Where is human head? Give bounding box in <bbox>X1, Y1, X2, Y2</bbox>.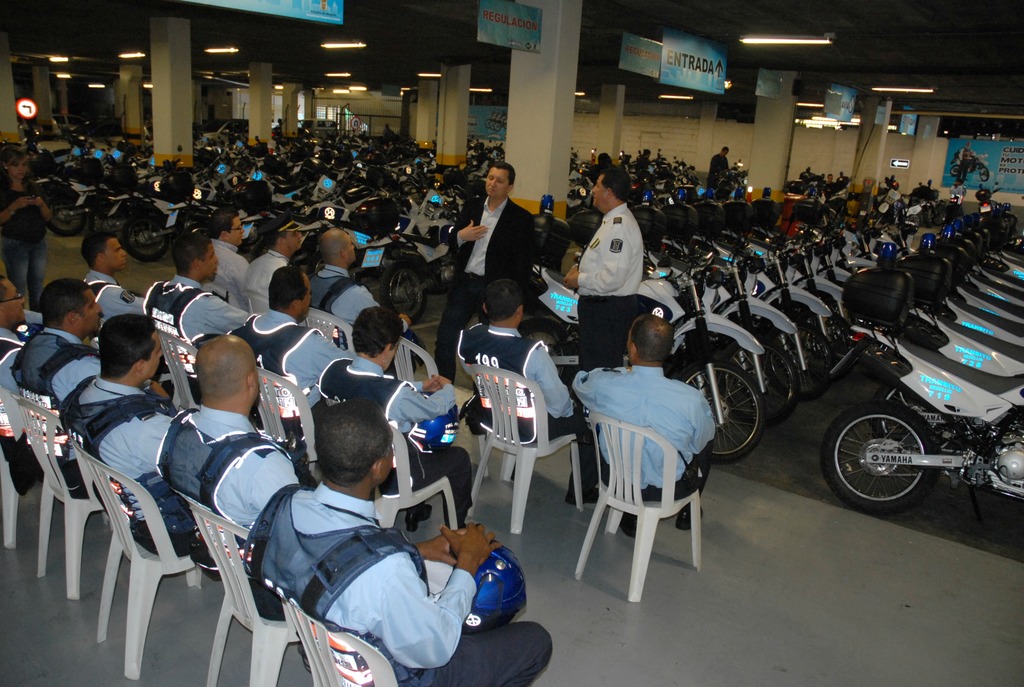
<bbox>81, 232, 129, 274</bbox>.
